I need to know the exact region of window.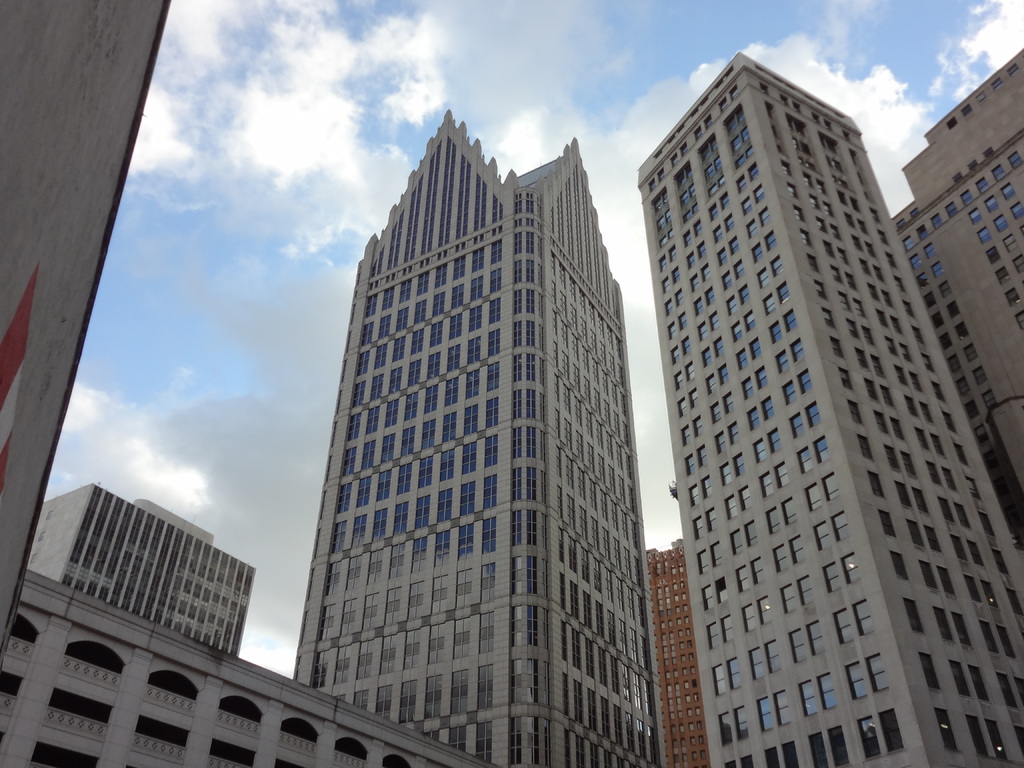
Region: 830,340,849,364.
